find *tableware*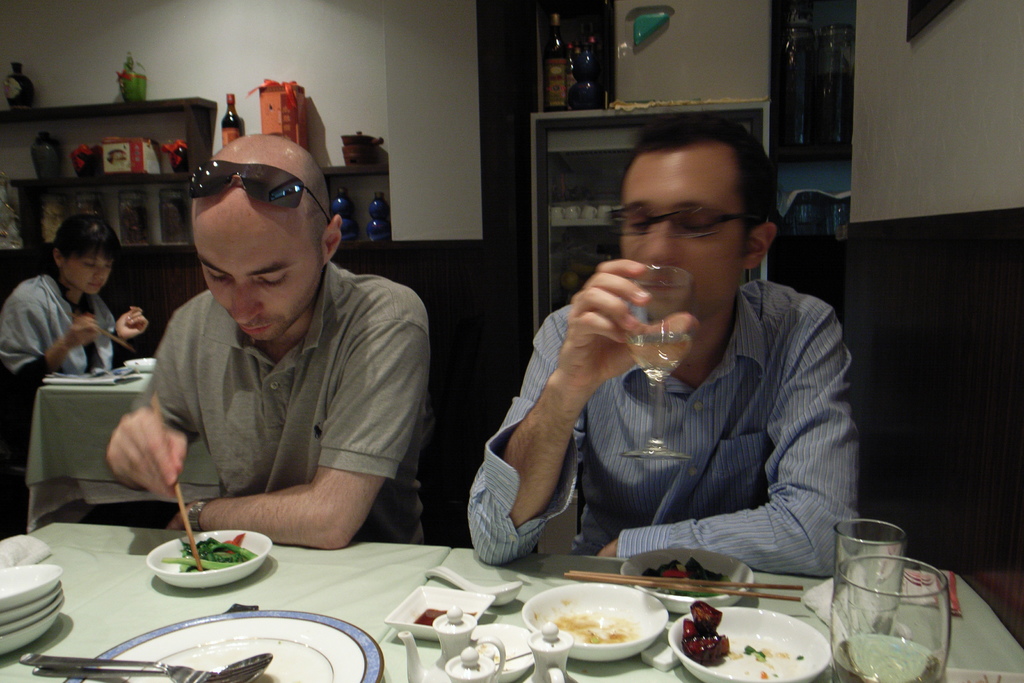
[385,584,492,643]
